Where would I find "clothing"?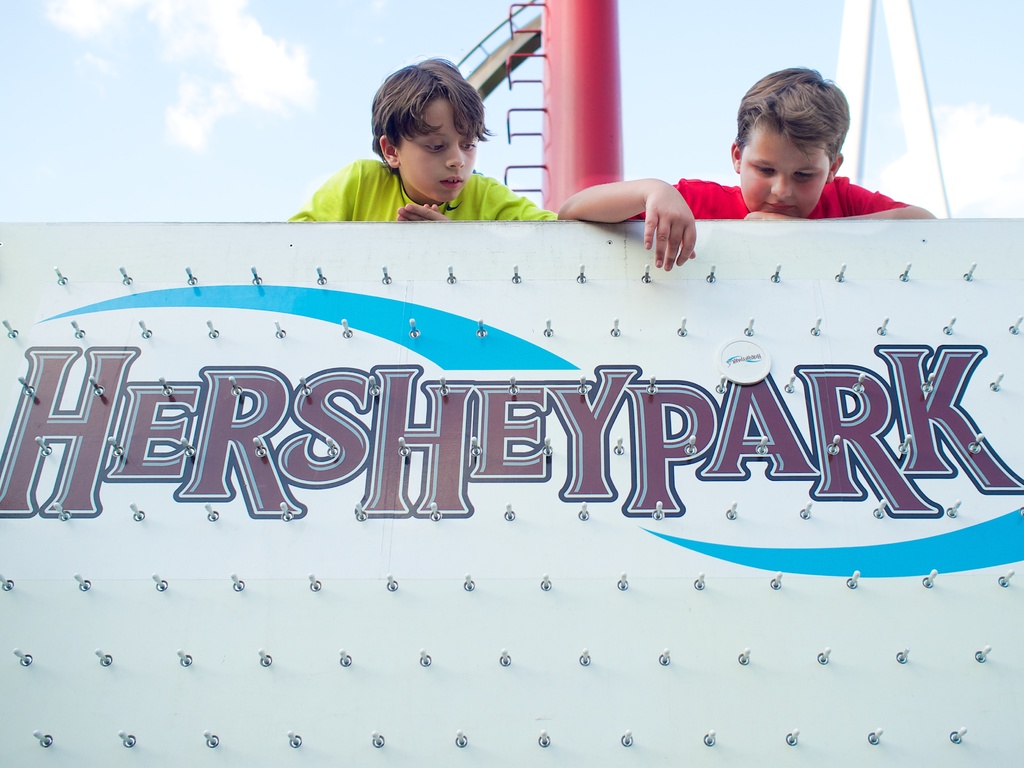
At left=285, top=154, right=562, bottom=227.
